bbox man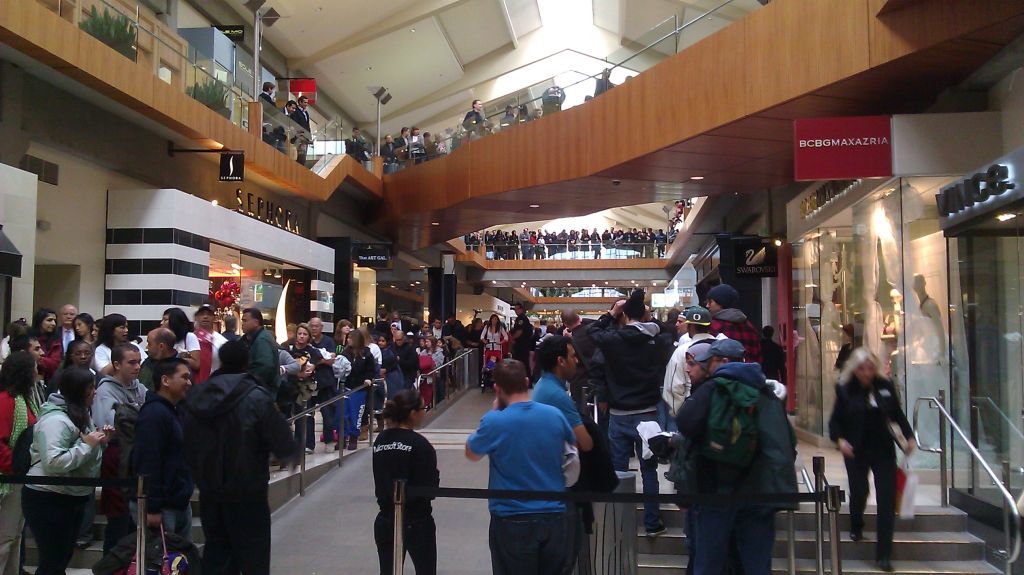
92:342:150:450
